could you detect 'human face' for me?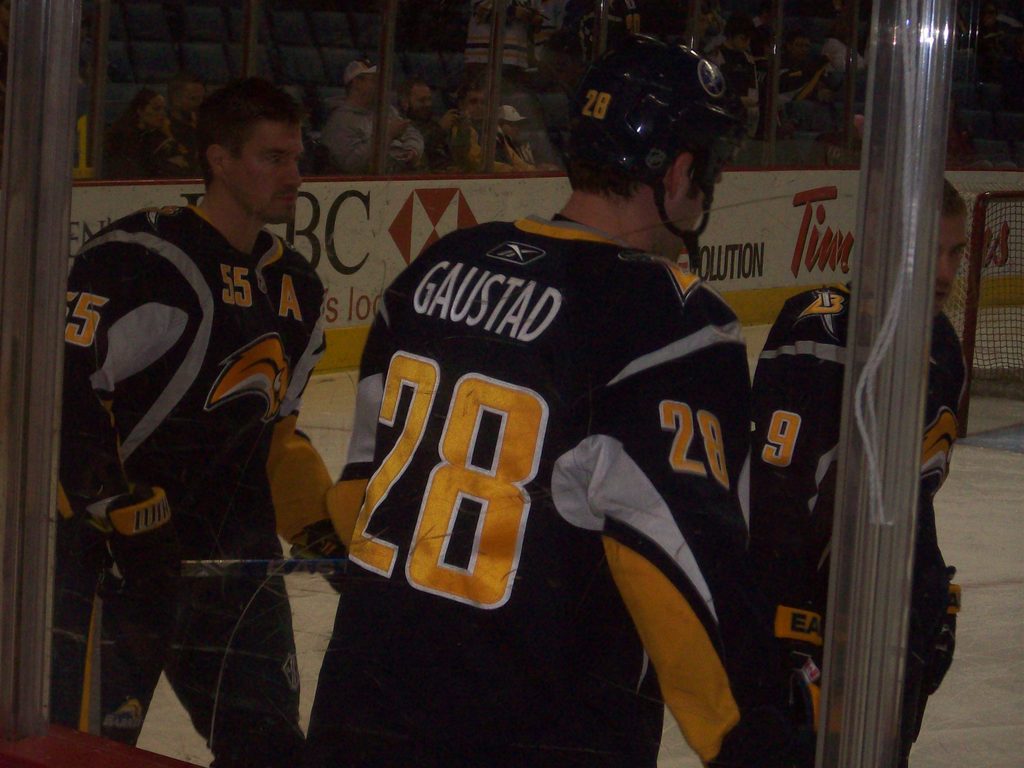
Detection result: bbox(367, 72, 378, 89).
